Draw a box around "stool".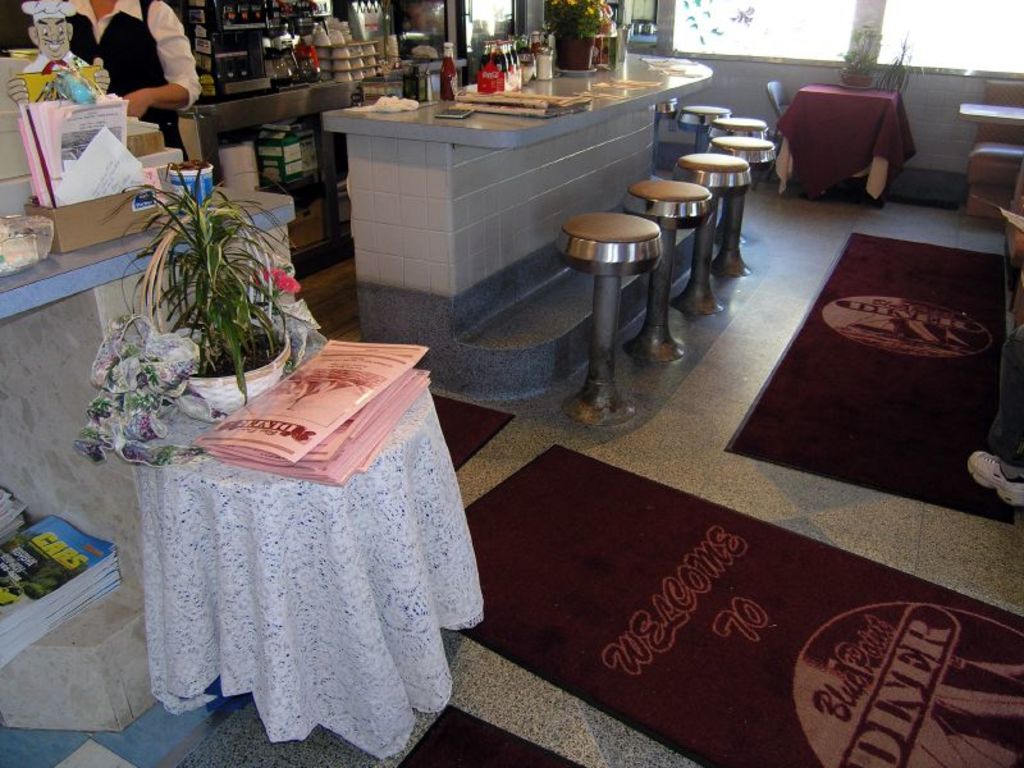
{"left": 554, "top": 209, "right": 662, "bottom": 426}.
